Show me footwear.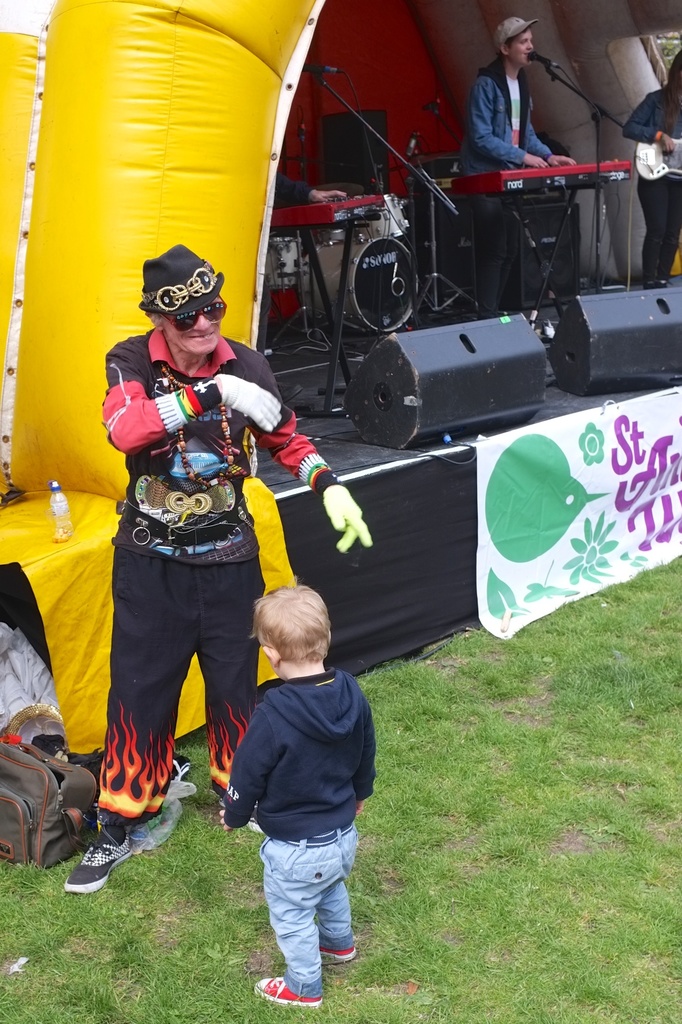
footwear is here: x1=56, y1=841, x2=138, y2=904.
